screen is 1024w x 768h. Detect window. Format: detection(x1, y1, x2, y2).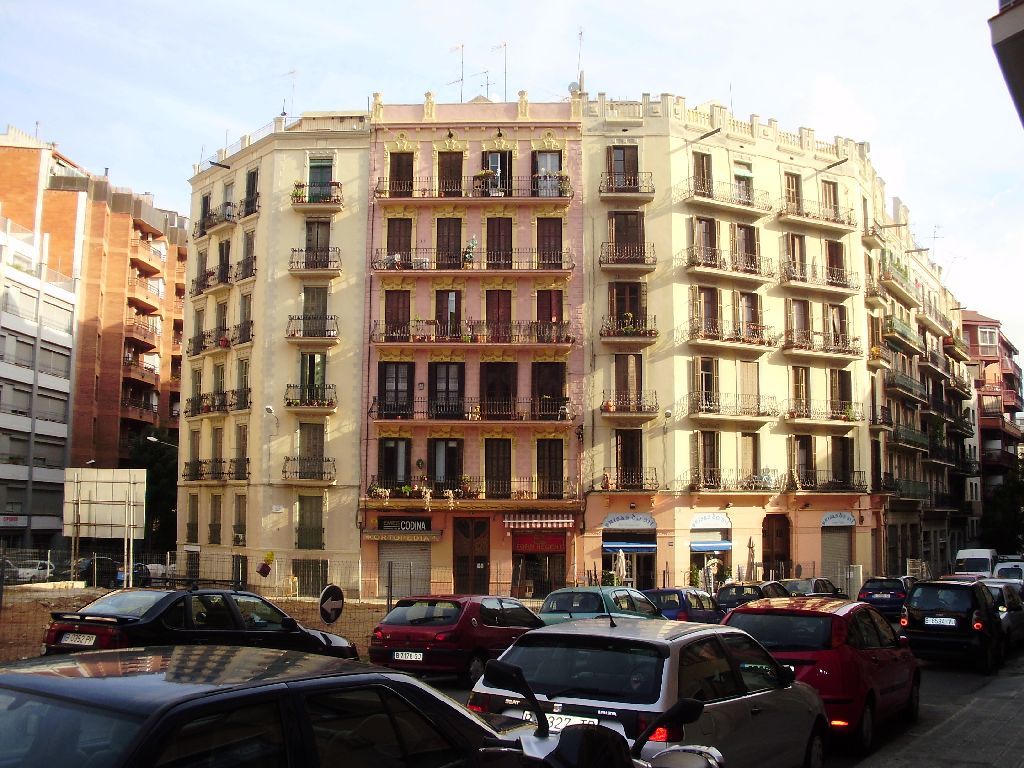
detection(184, 494, 200, 540).
